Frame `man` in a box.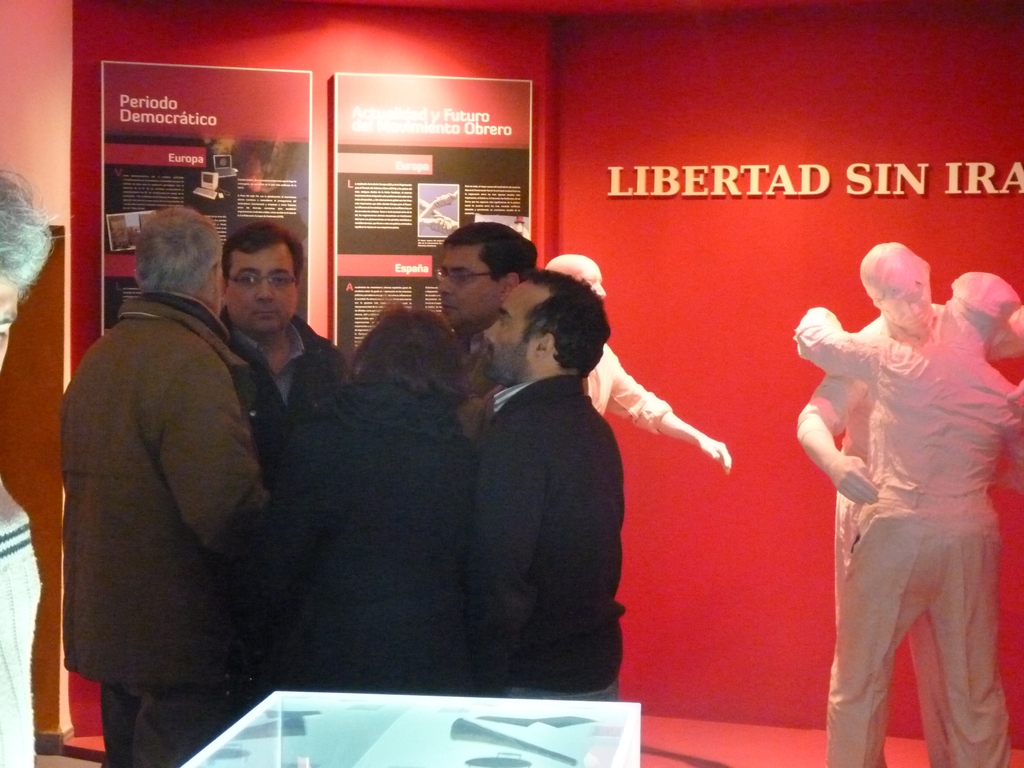
locate(222, 220, 347, 472).
